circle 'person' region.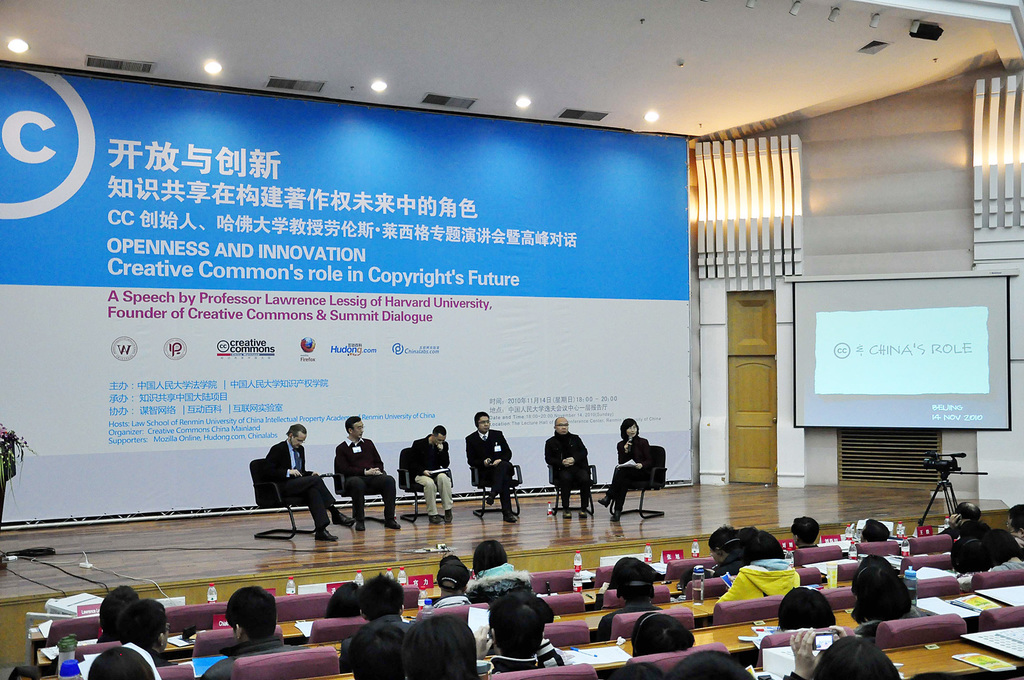
Region: [433, 554, 473, 606].
